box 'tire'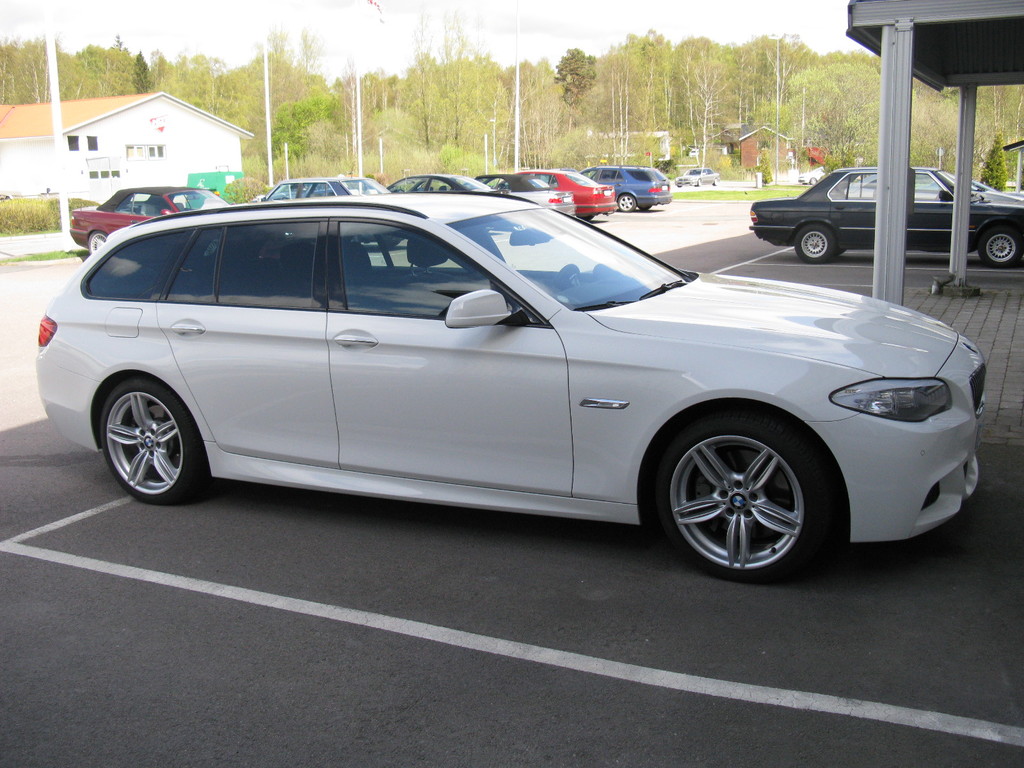
x1=618, y1=195, x2=636, y2=212
